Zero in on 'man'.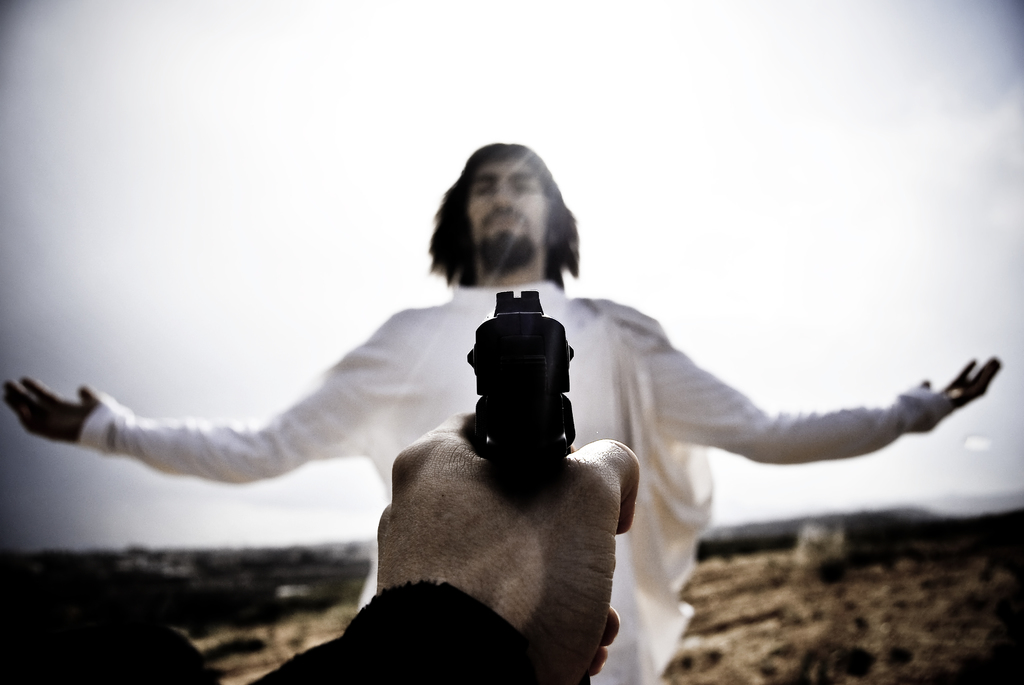
Zeroed in: Rect(255, 408, 637, 684).
